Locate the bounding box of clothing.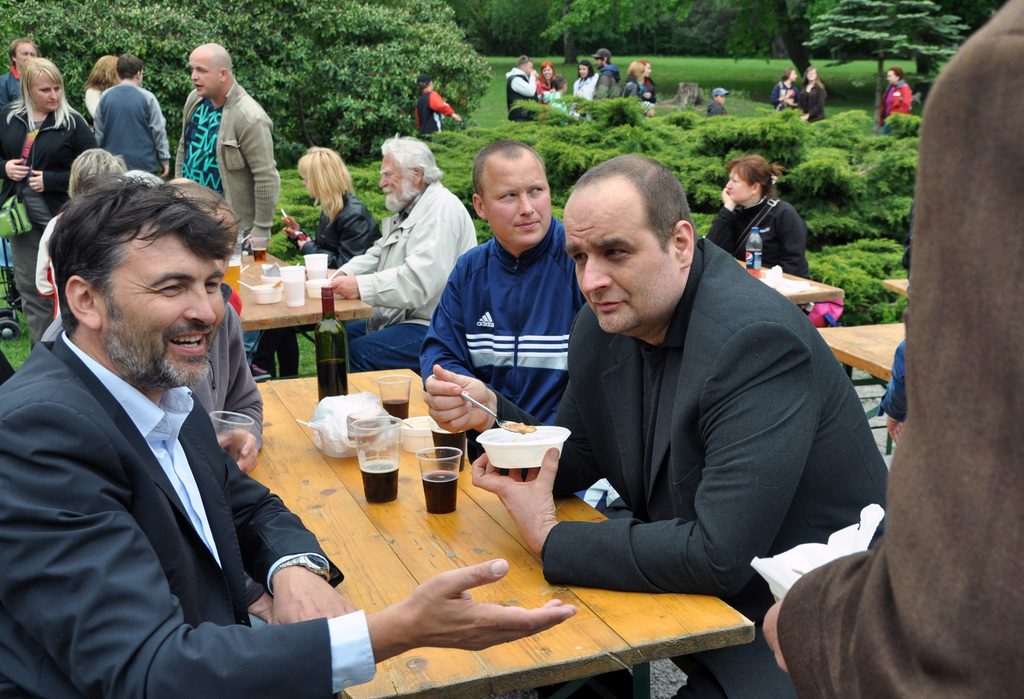
Bounding box: [left=342, top=177, right=476, bottom=368].
